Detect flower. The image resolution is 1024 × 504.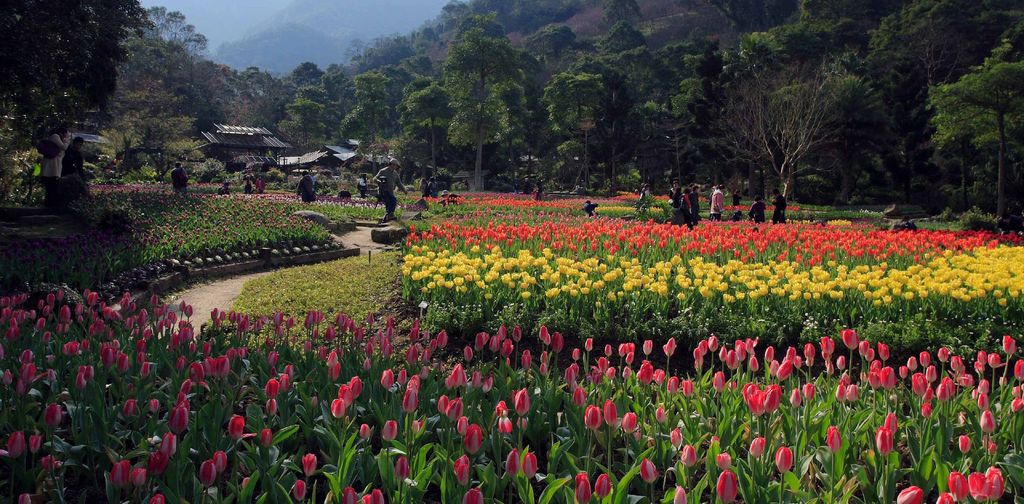
bbox=[824, 425, 846, 455].
